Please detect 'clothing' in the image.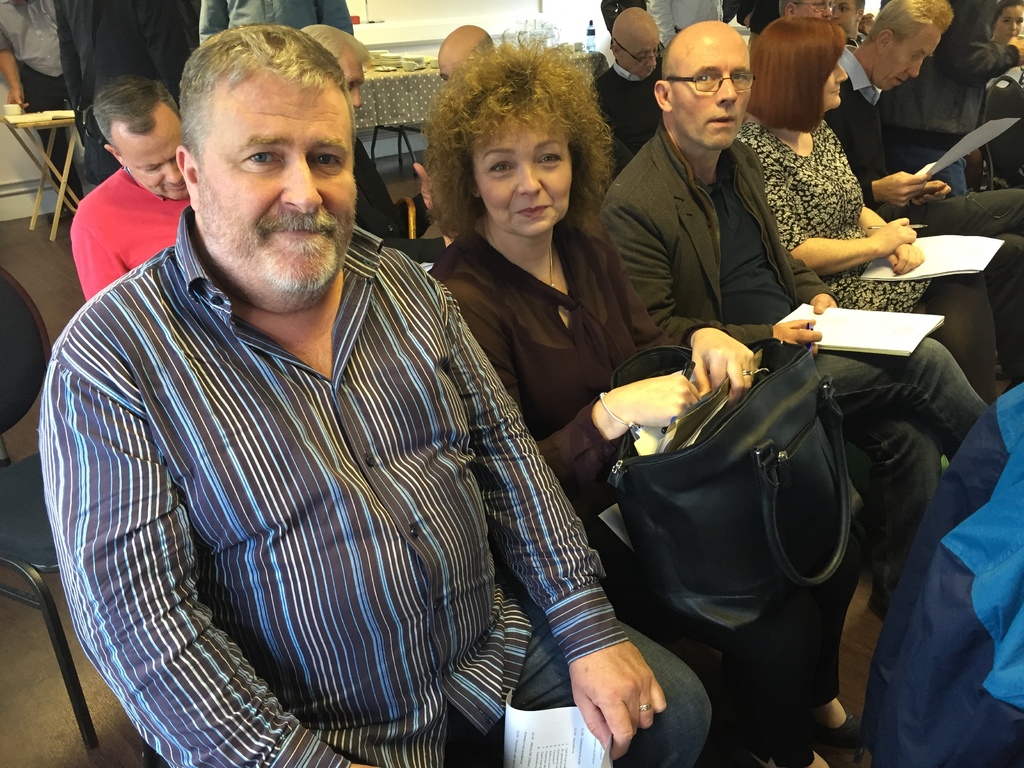
x1=70, y1=164, x2=191, y2=301.
